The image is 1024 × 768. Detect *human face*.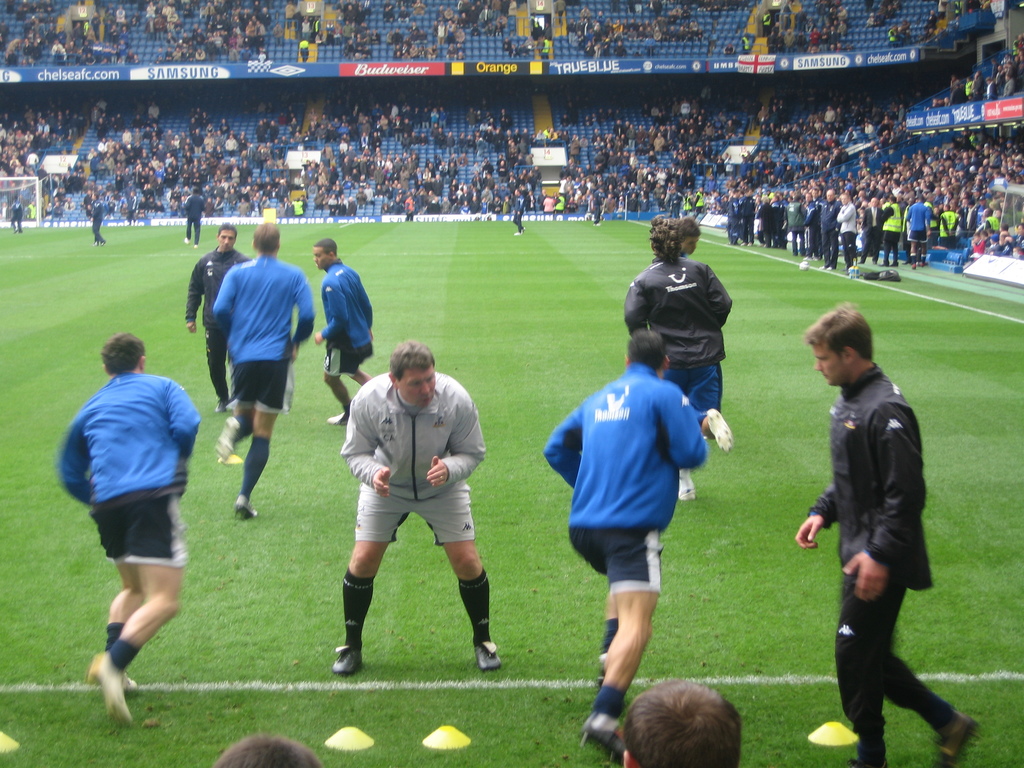
Detection: (317,246,328,270).
